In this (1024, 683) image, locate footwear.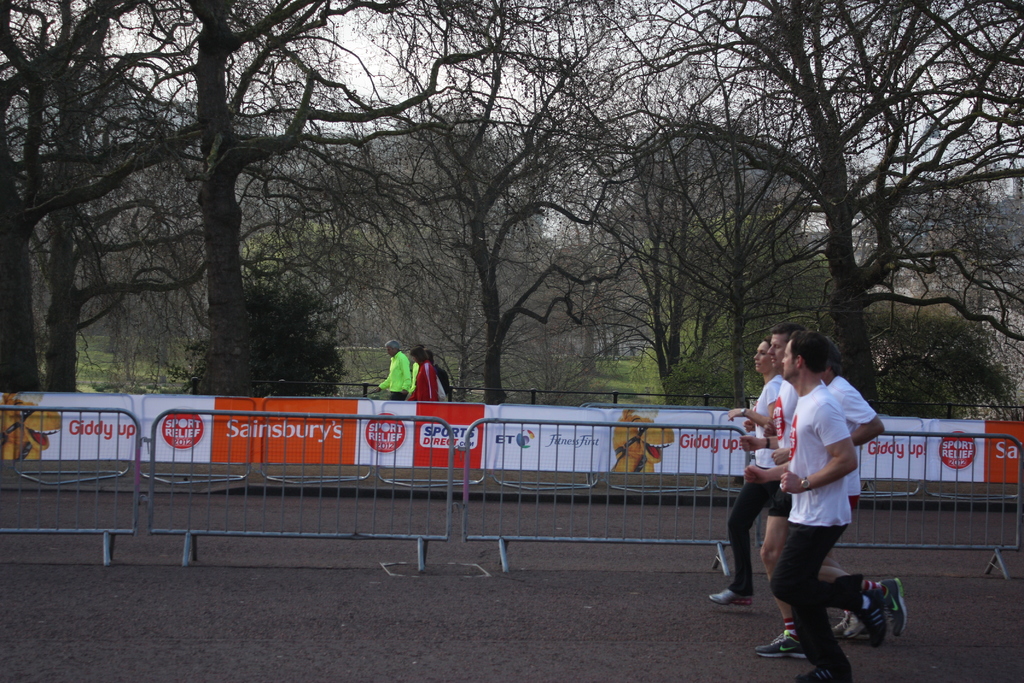
Bounding box: bbox=(863, 589, 893, 645).
